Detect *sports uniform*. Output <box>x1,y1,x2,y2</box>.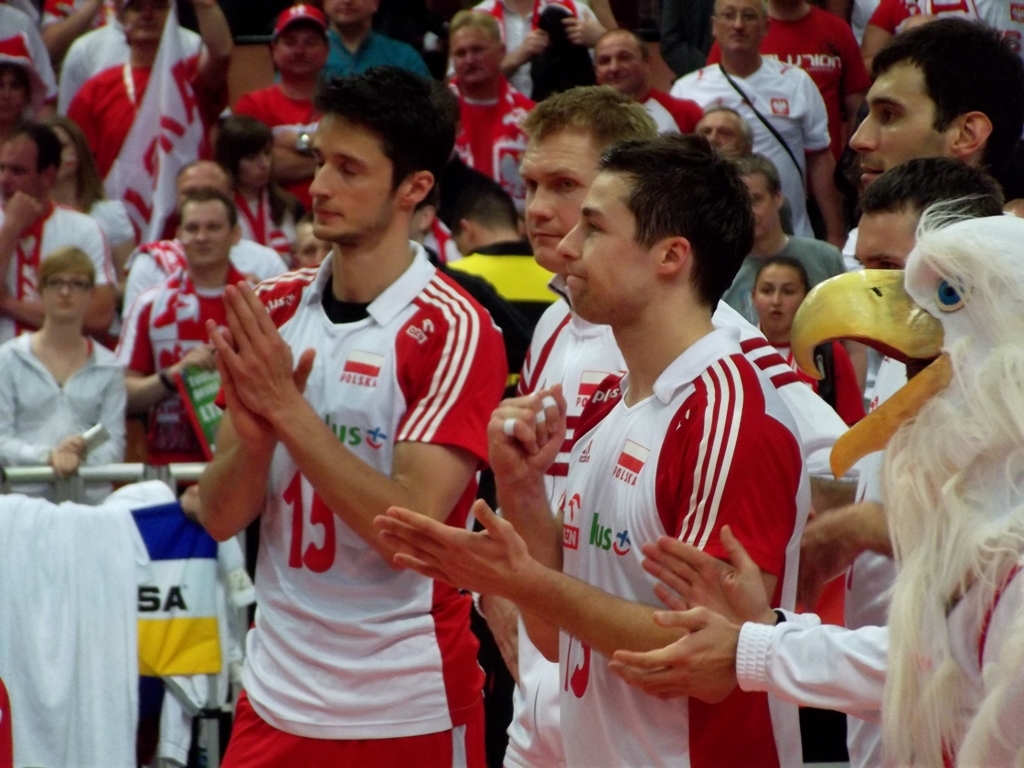
<box>238,81,320,222</box>.
